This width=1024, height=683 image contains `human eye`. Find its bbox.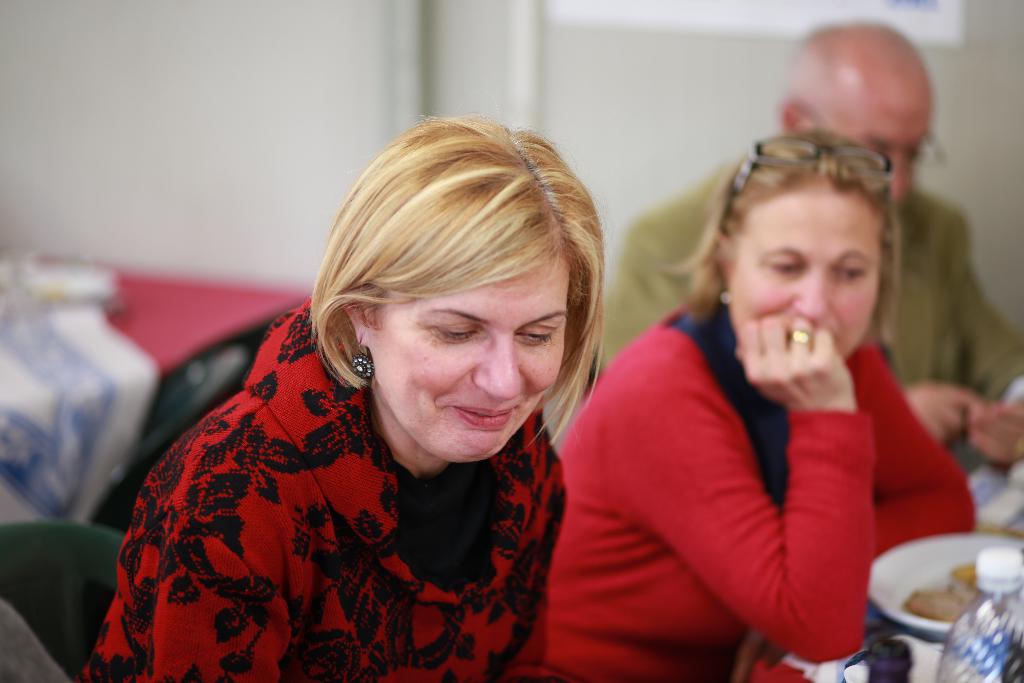
{"x1": 515, "y1": 319, "x2": 559, "y2": 348}.
